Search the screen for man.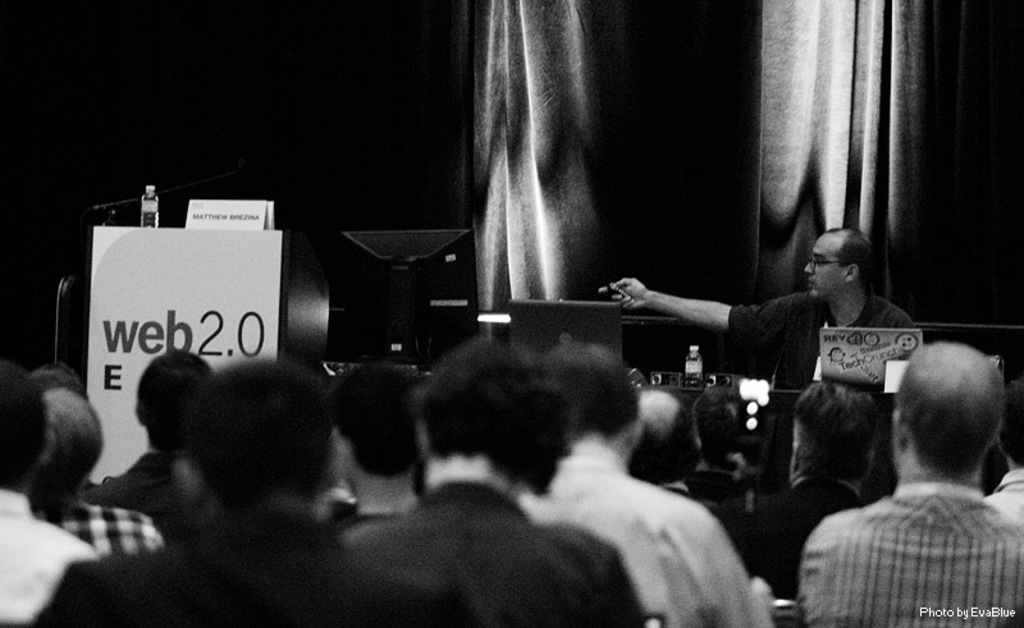
Found at [809, 283, 1023, 611].
